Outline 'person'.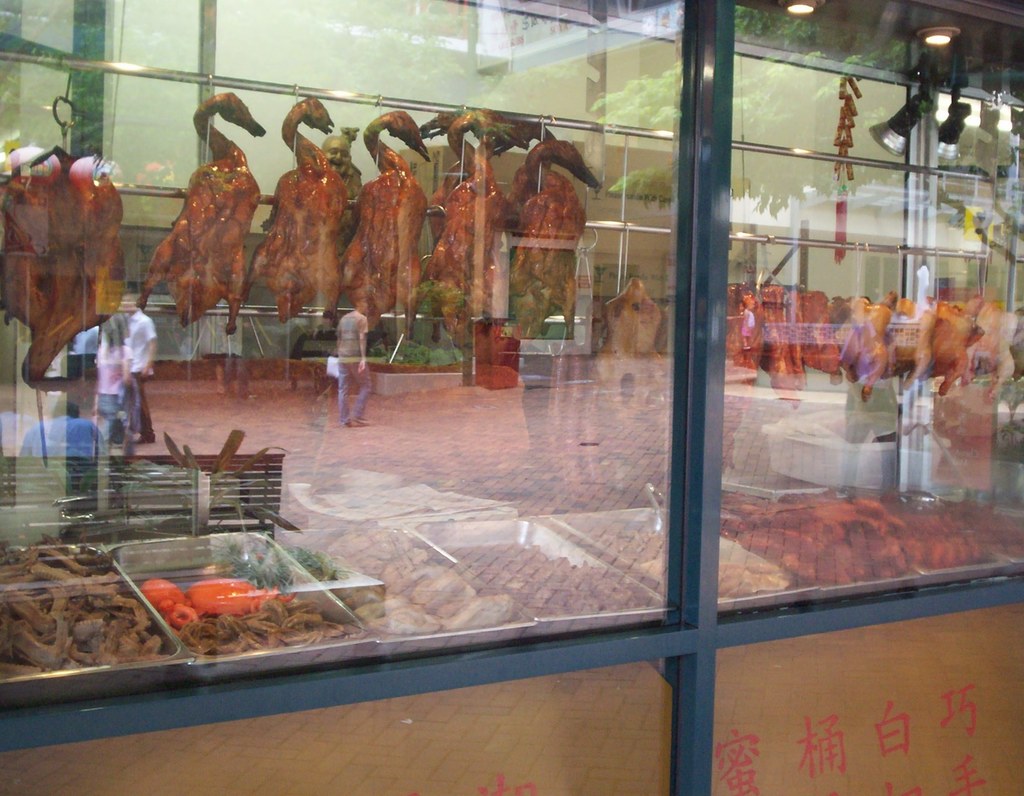
Outline: select_region(123, 293, 161, 446).
